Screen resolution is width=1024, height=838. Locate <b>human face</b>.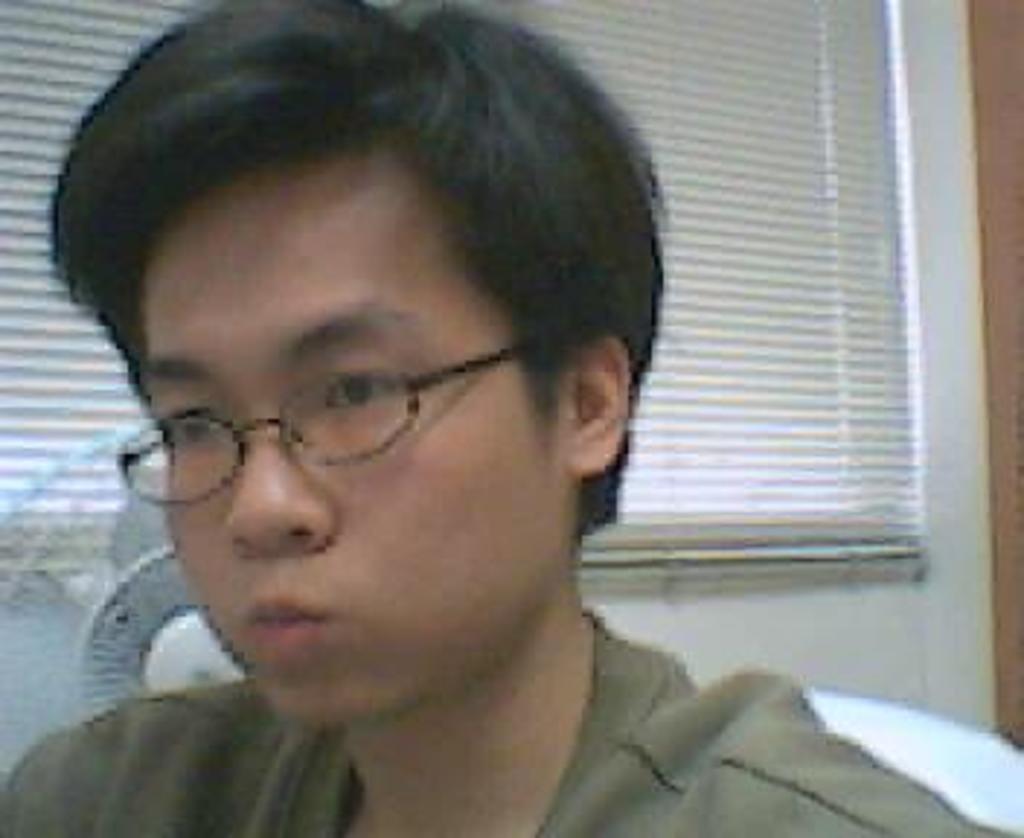
(left=134, top=169, right=567, bottom=725).
